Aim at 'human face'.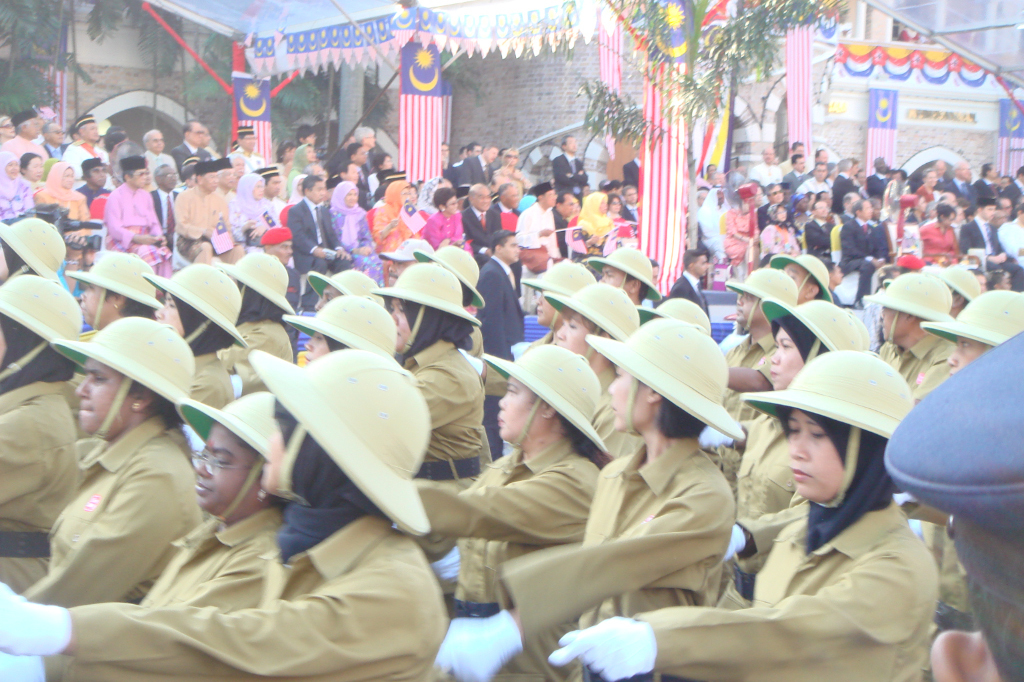
Aimed at 544,185,554,207.
